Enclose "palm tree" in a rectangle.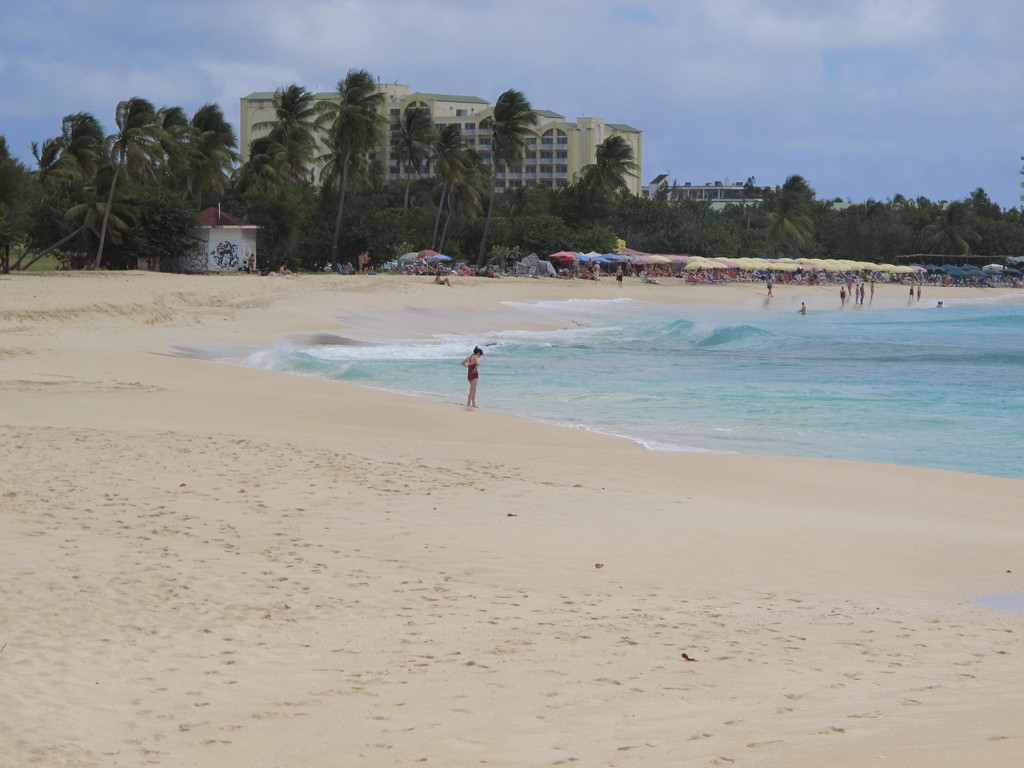
BBox(0, 156, 87, 278).
